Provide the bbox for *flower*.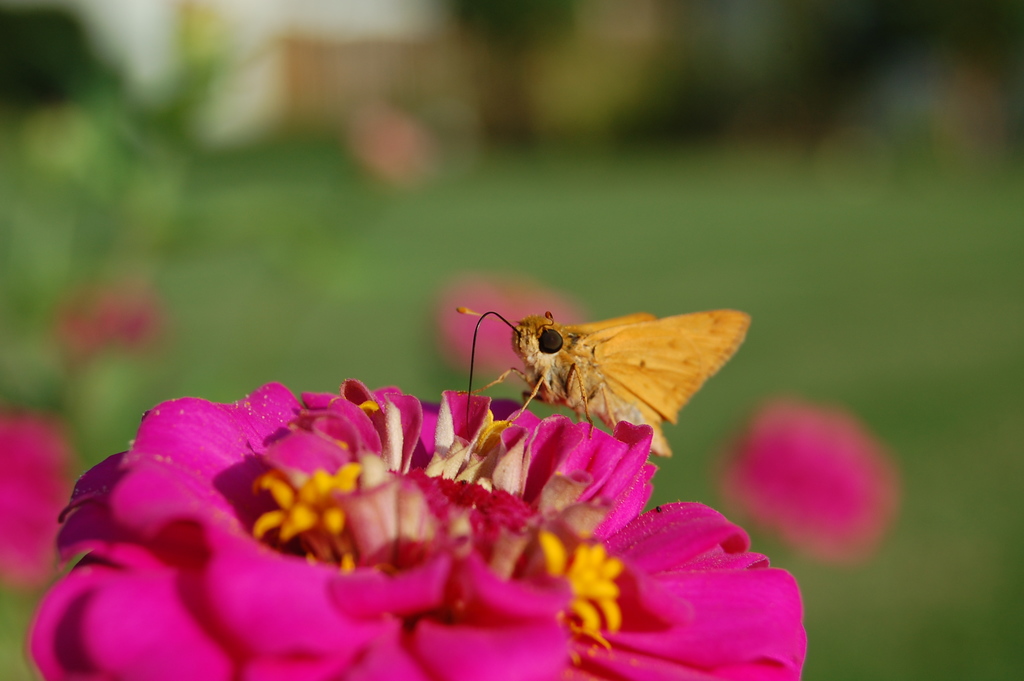
bbox(32, 279, 845, 680).
